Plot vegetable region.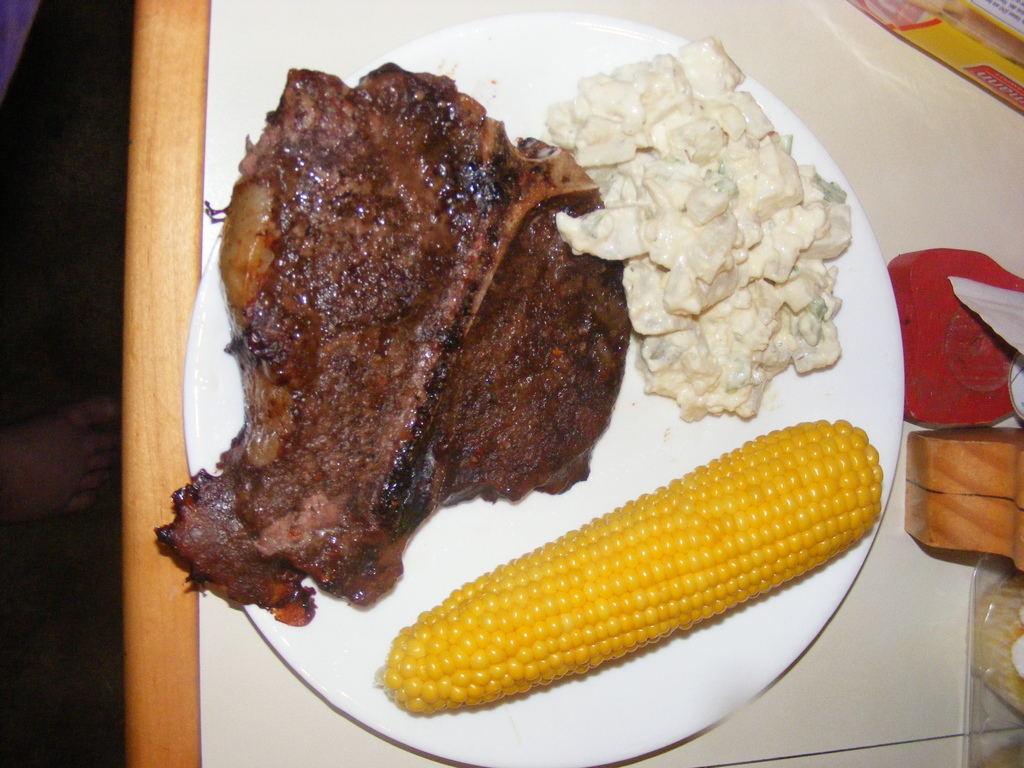
Plotted at 886:241:1023:429.
